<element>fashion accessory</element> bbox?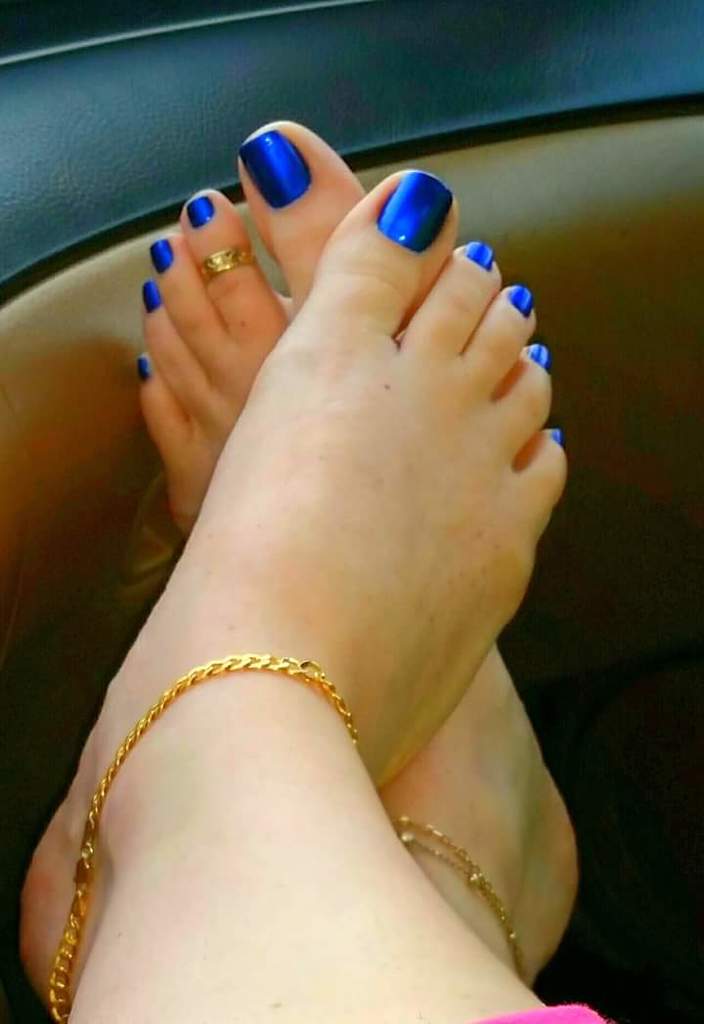
{"left": 141, "top": 278, "right": 160, "bottom": 309}
